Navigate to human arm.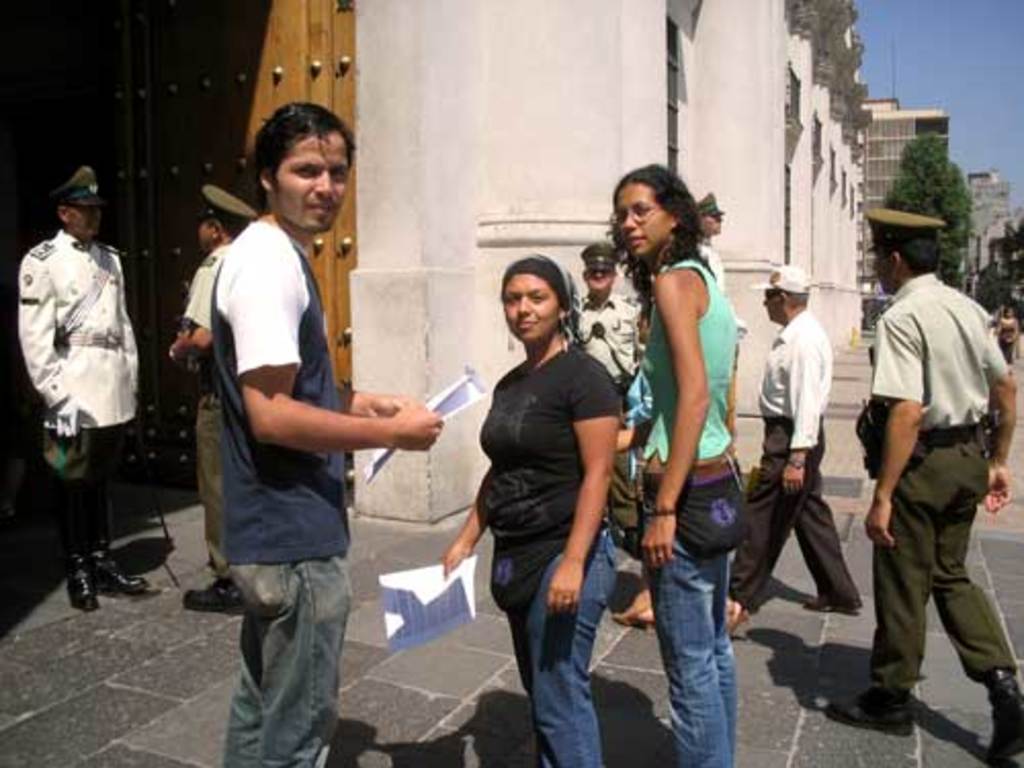
Navigation target: 862 313 926 545.
